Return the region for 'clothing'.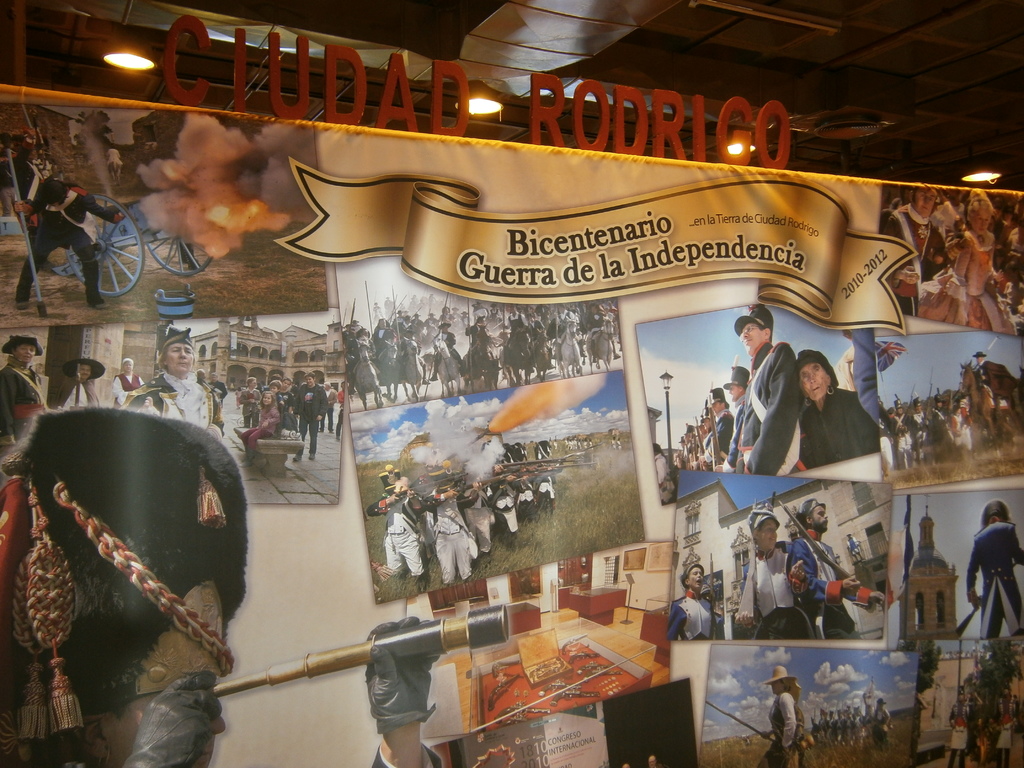
947:408:968:445.
